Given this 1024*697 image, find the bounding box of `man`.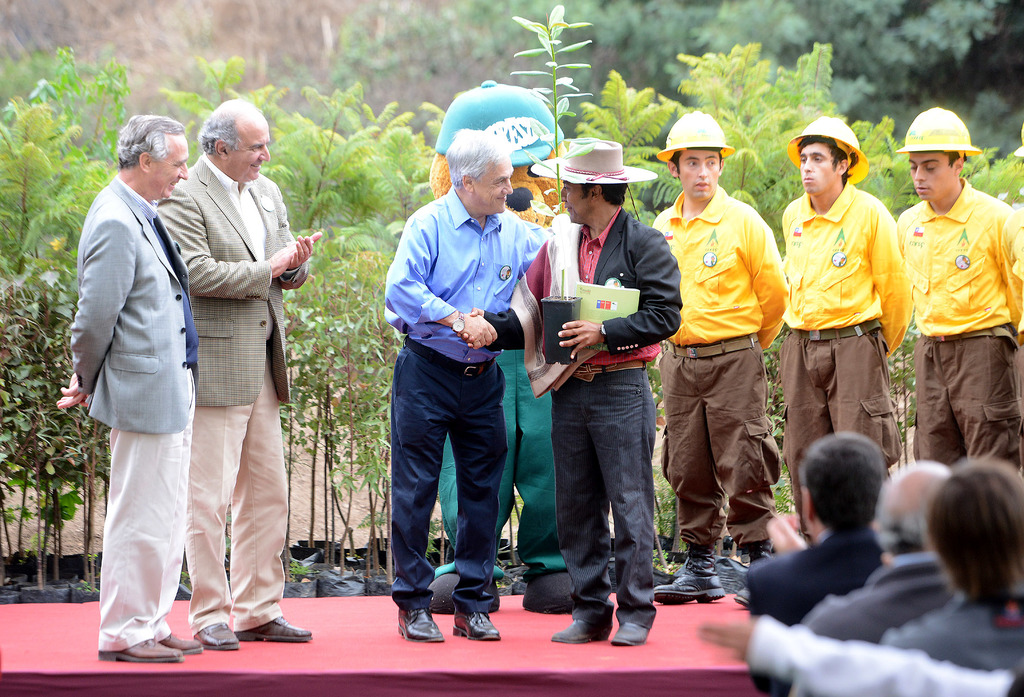
786, 459, 959, 696.
